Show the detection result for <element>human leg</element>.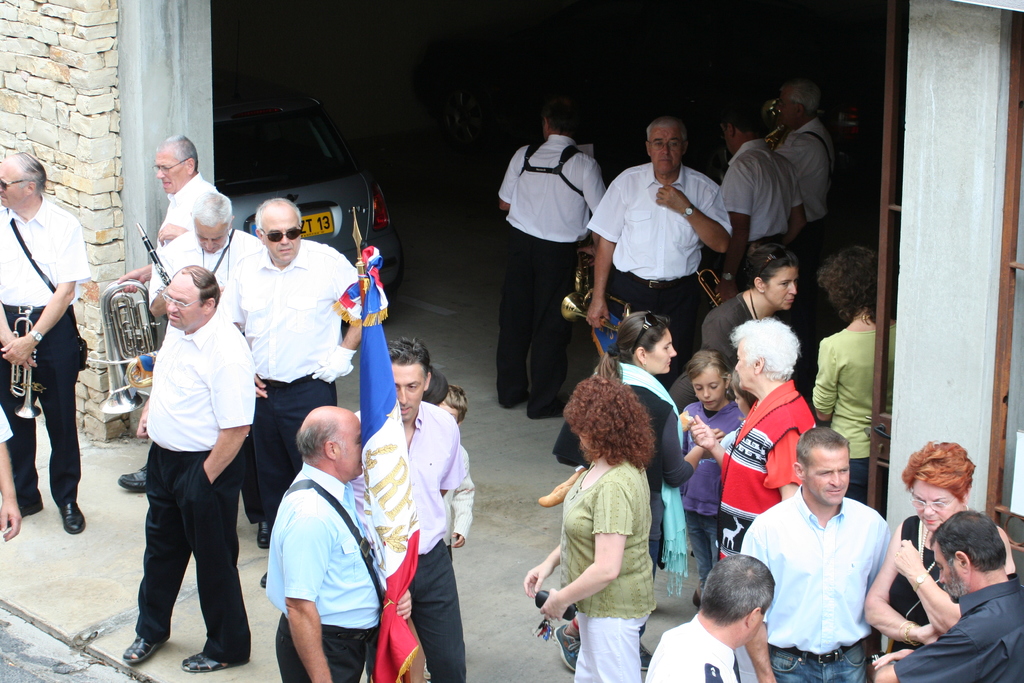
[left=504, top=231, right=566, bottom=413].
